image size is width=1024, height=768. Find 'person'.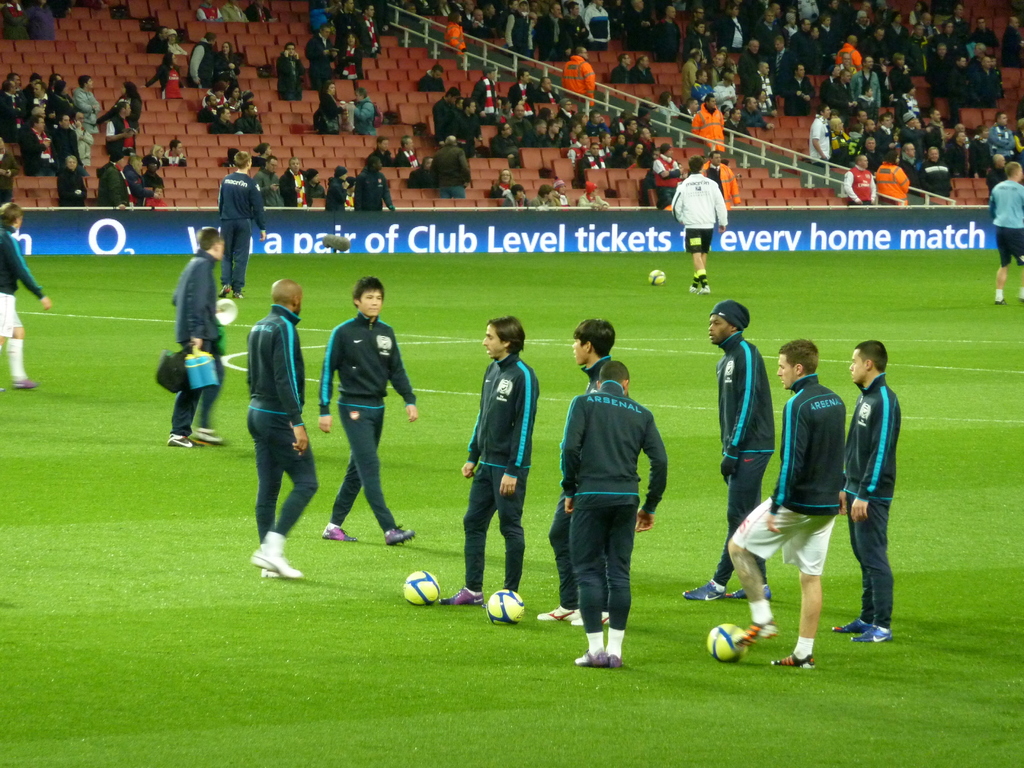
541/179/577/210.
